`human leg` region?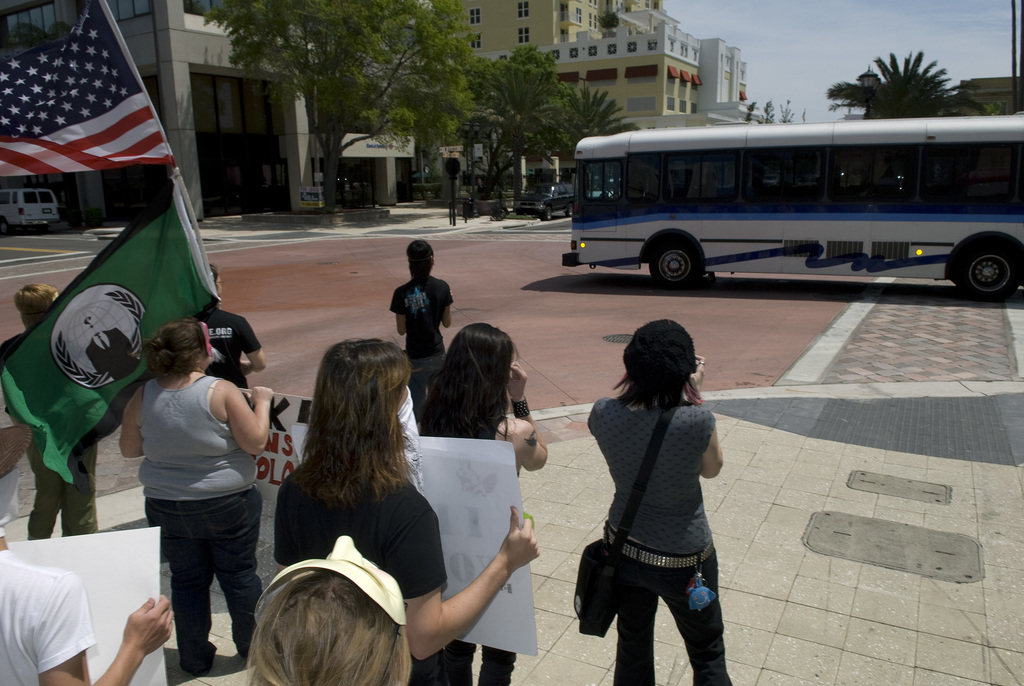
<box>214,485,260,665</box>
